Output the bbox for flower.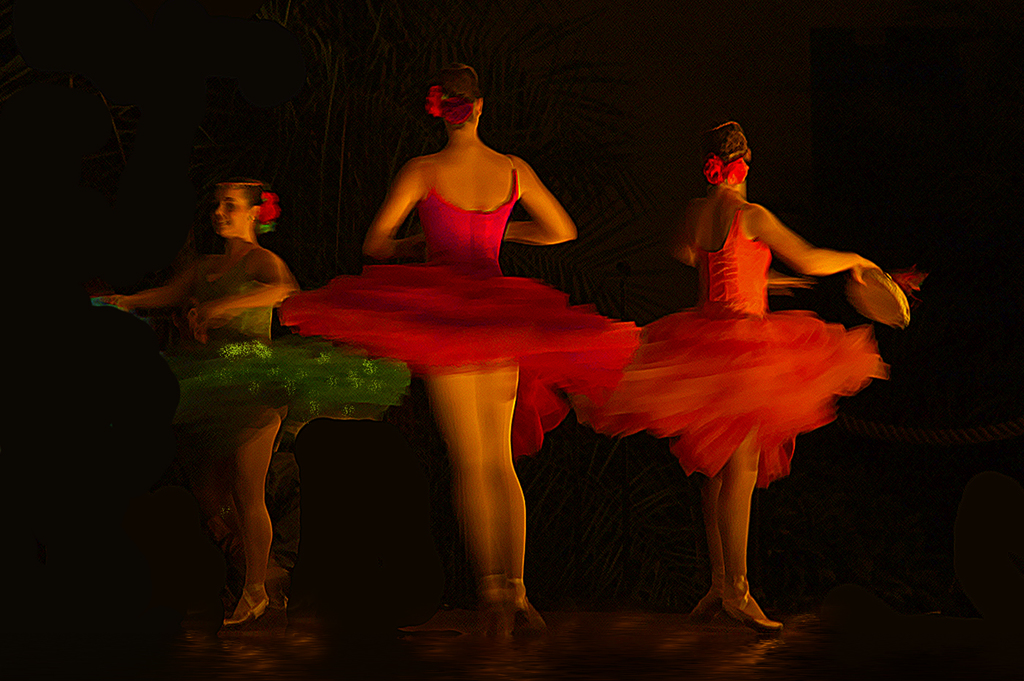
box(255, 192, 281, 224).
